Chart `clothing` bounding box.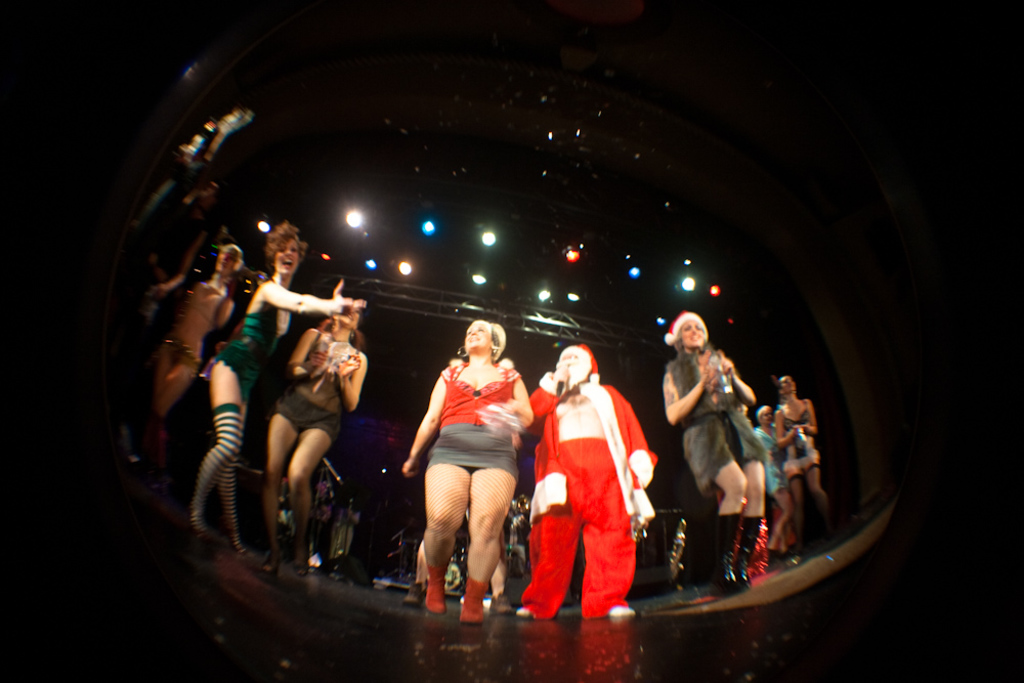
Charted: 774,404,817,478.
